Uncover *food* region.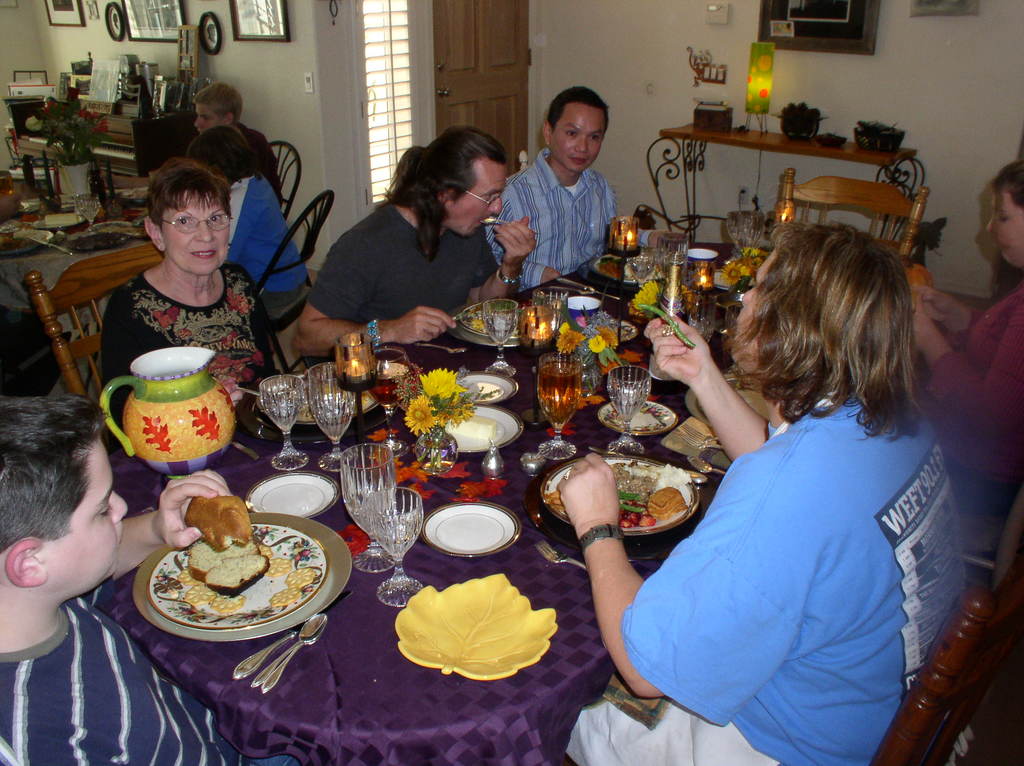
Uncovered: <bbox>292, 376, 372, 419</bbox>.
